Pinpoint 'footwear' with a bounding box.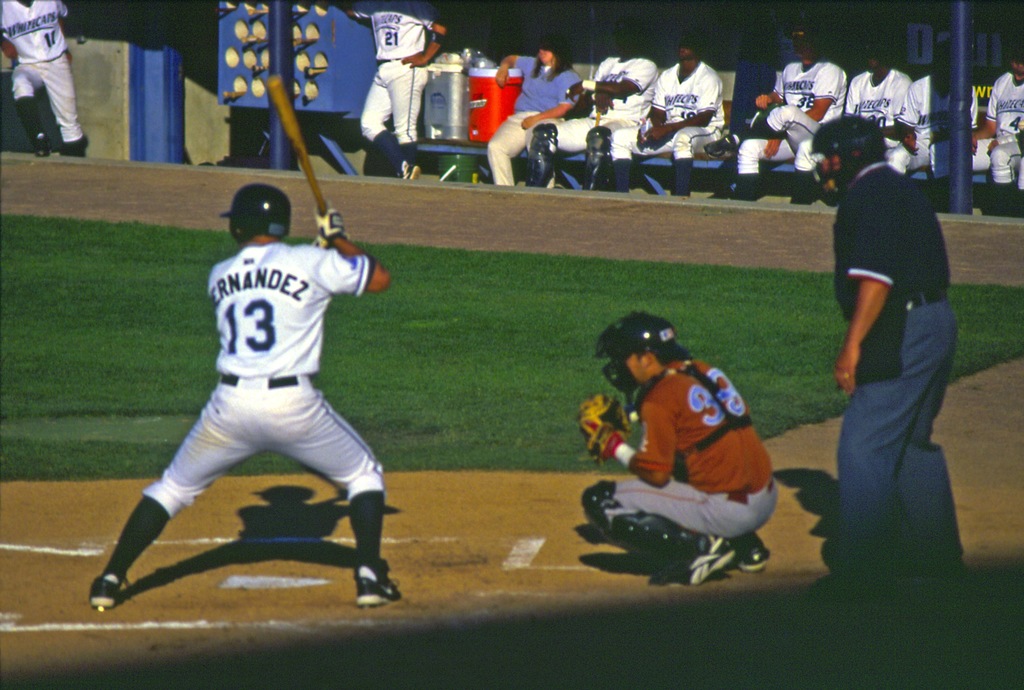
356/577/404/607.
